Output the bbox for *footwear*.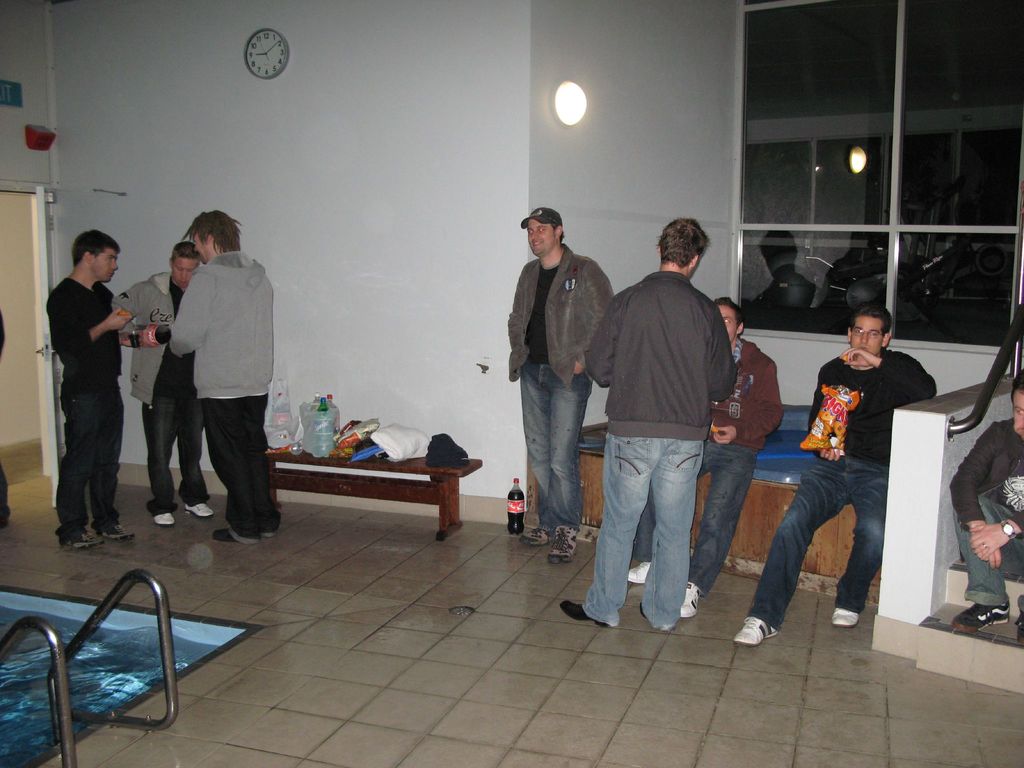
730/616/779/648.
